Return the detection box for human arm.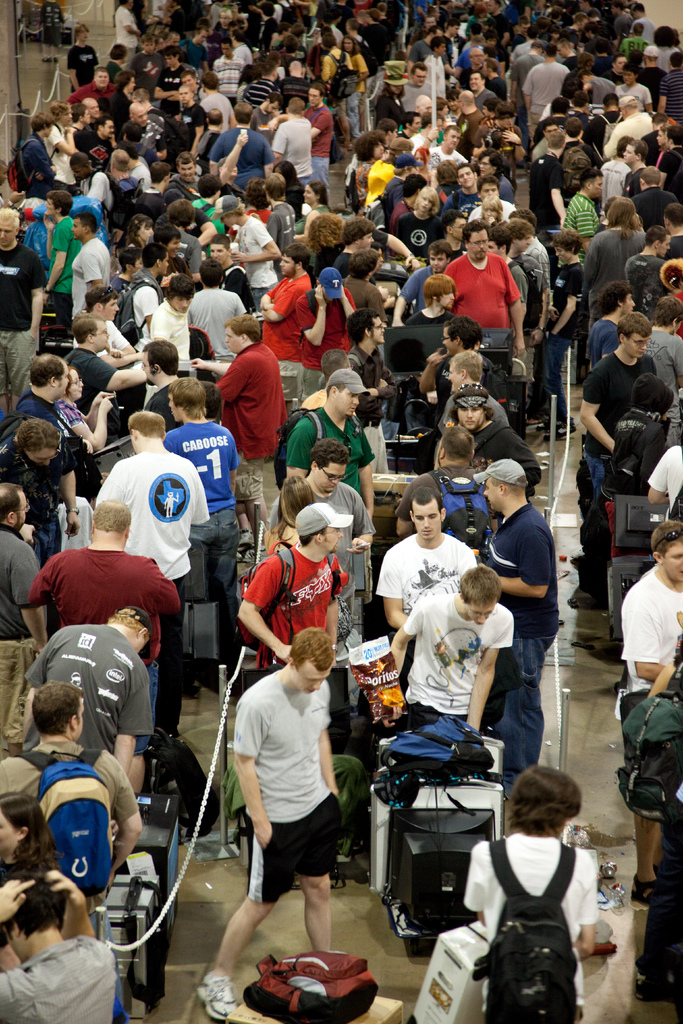
pyautogui.locateOnScreen(467, 116, 483, 147).
